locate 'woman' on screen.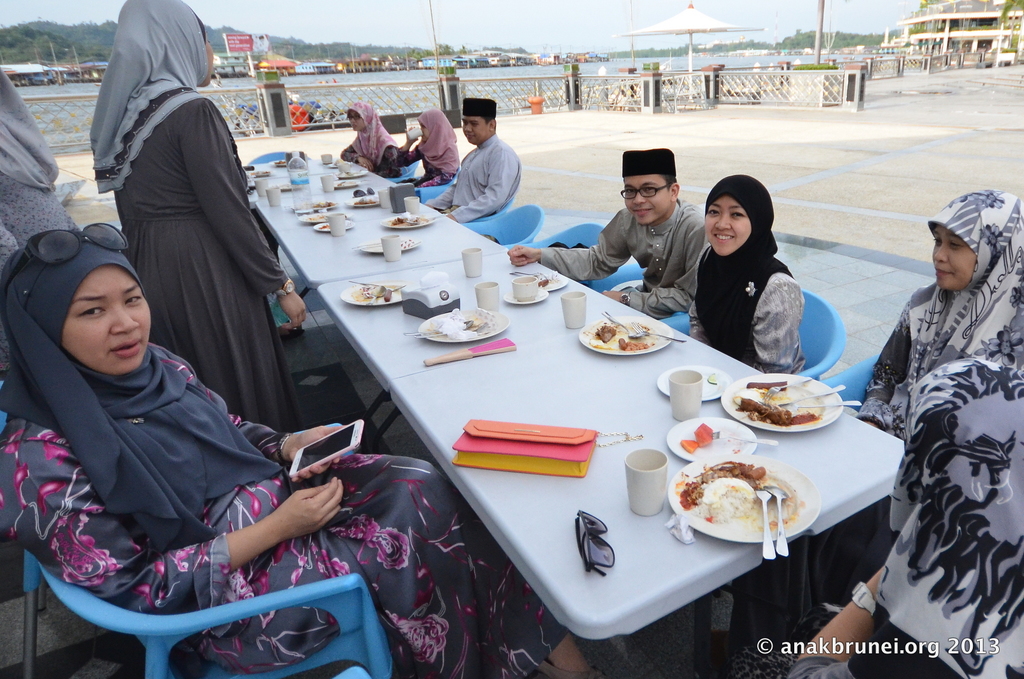
On screen at x1=682 y1=174 x2=822 y2=368.
